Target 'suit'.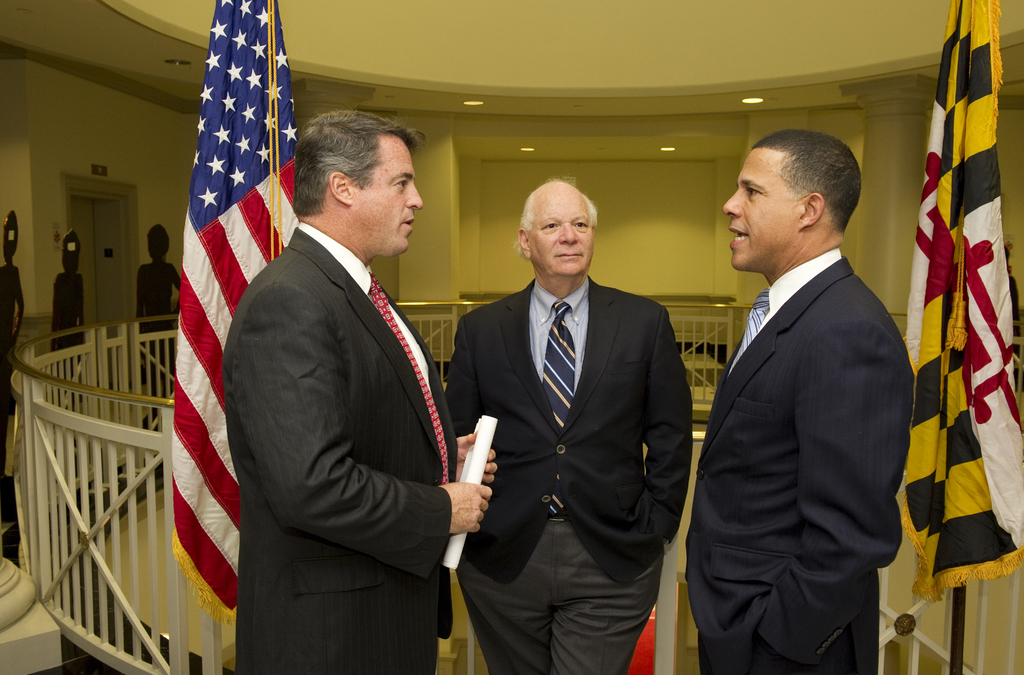
Target region: bbox(685, 248, 913, 674).
